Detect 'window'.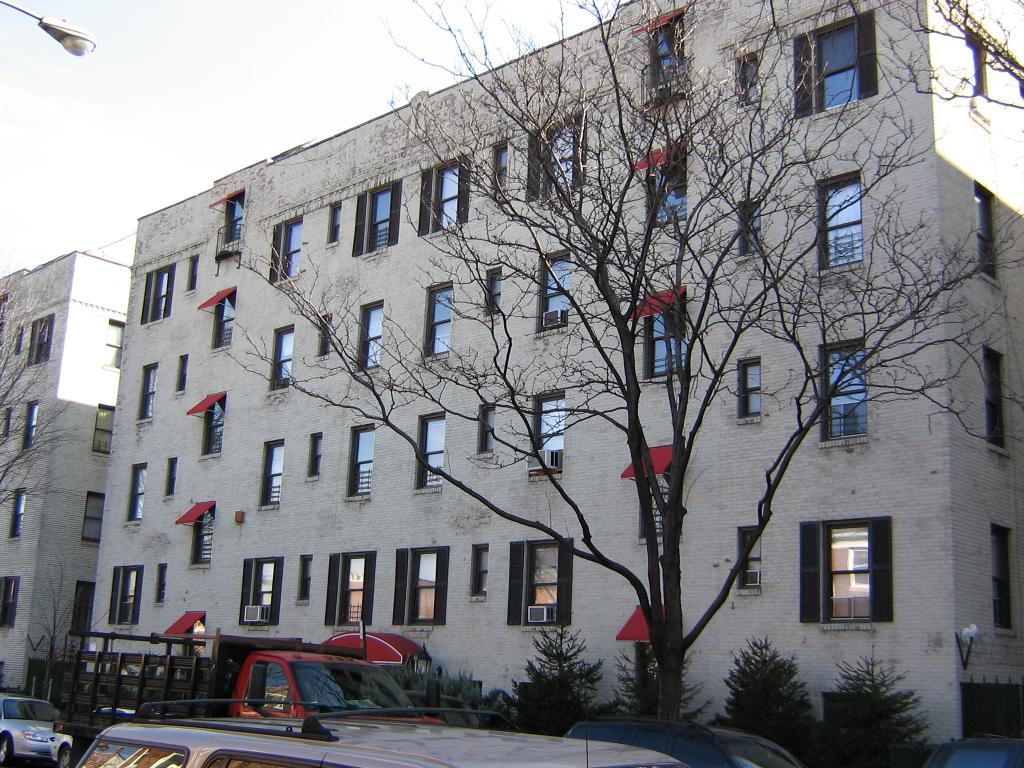
Detected at region(202, 390, 227, 460).
